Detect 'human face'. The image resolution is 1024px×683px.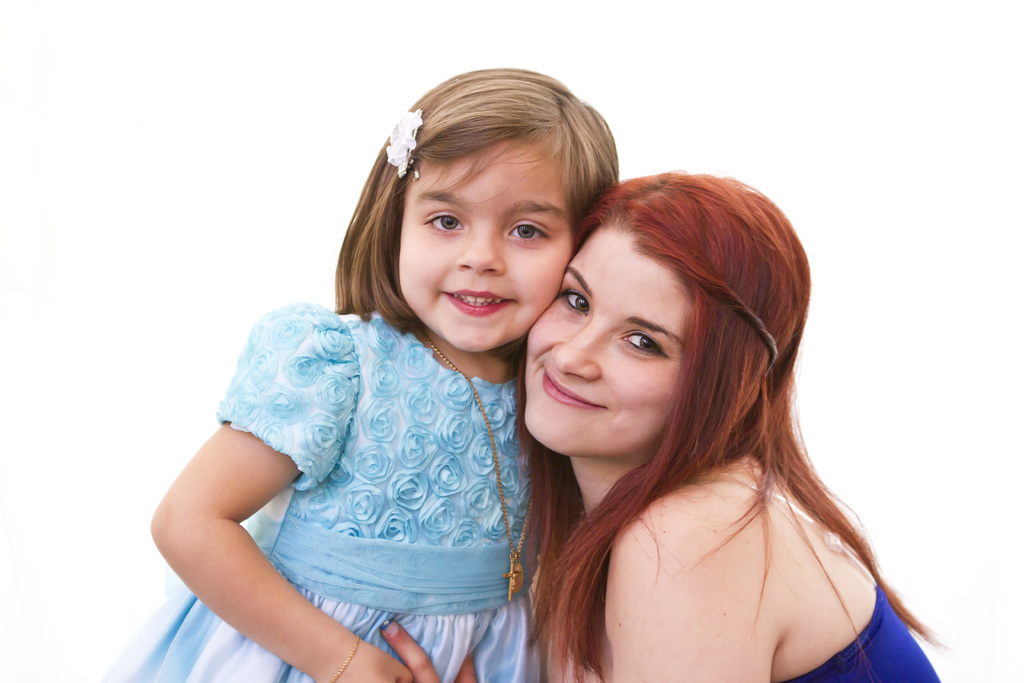
rect(525, 226, 694, 457).
